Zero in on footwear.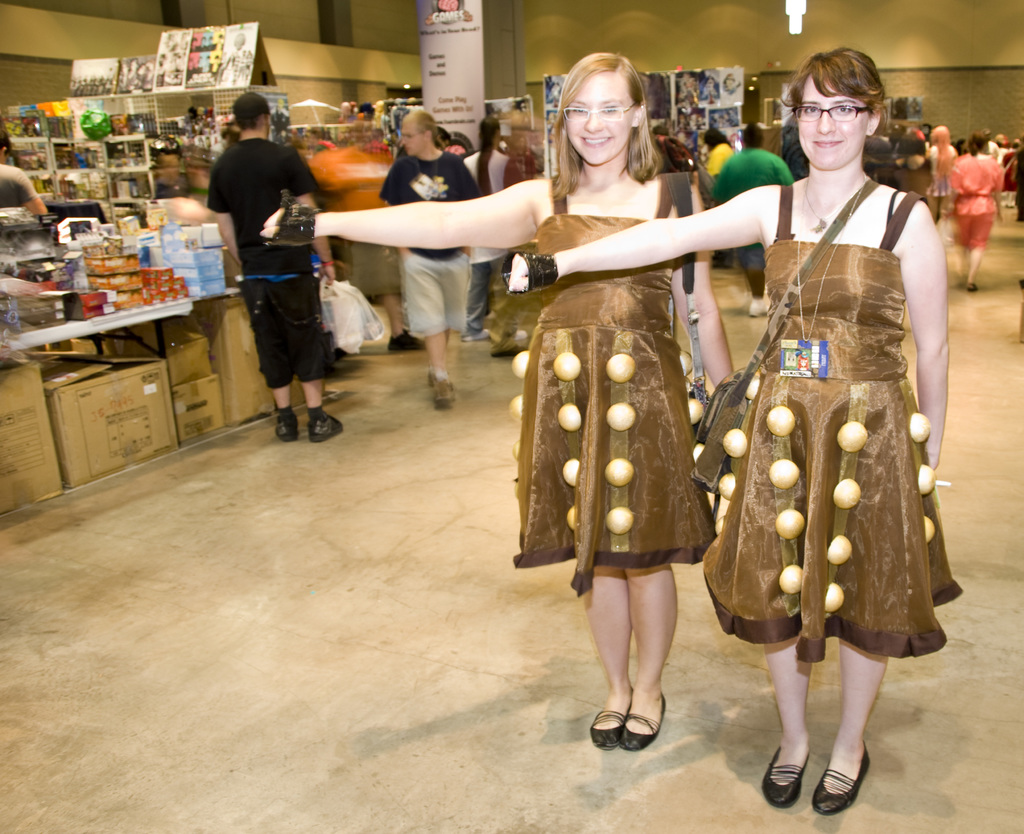
Zeroed in: left=589, top=703, right=624, bottom=752.
